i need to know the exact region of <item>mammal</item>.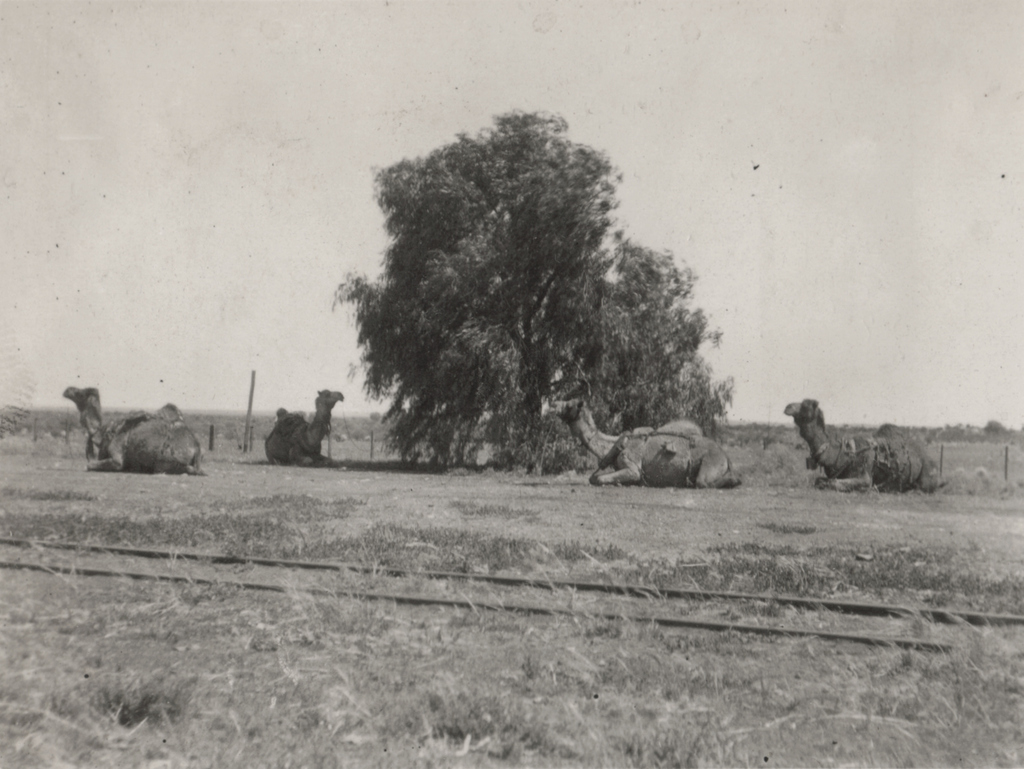
Region: <region>267, 388, 348, 464</region>.
